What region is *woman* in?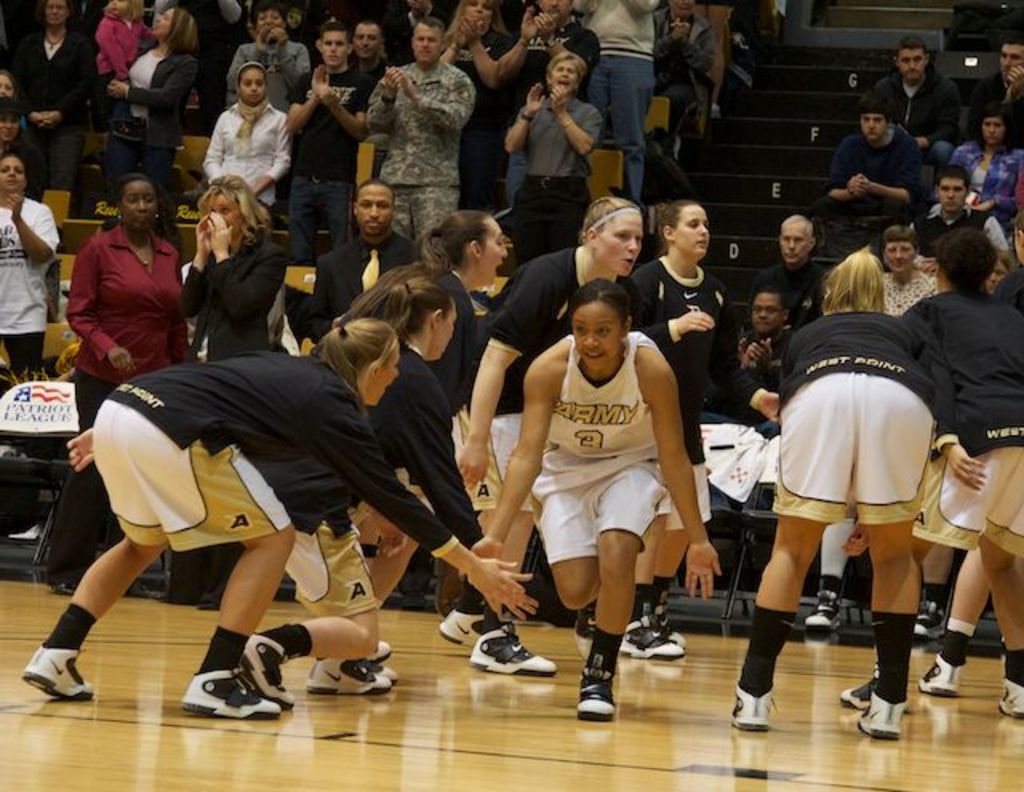
bbox=(742, 262, 957, 712).
